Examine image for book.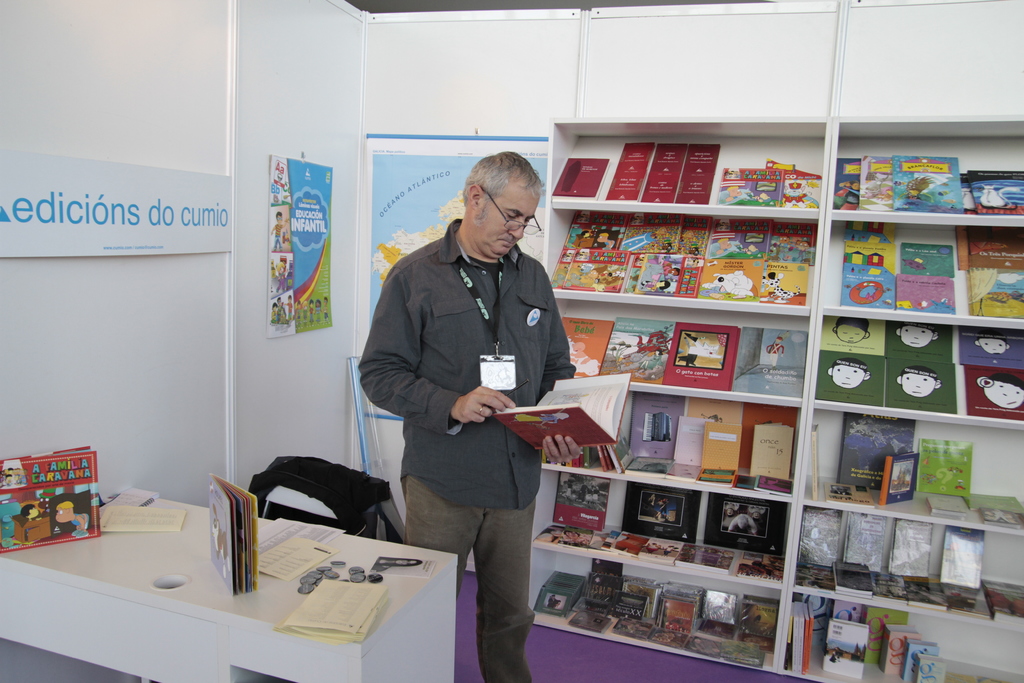
Examination result: (737,323,806,399).
